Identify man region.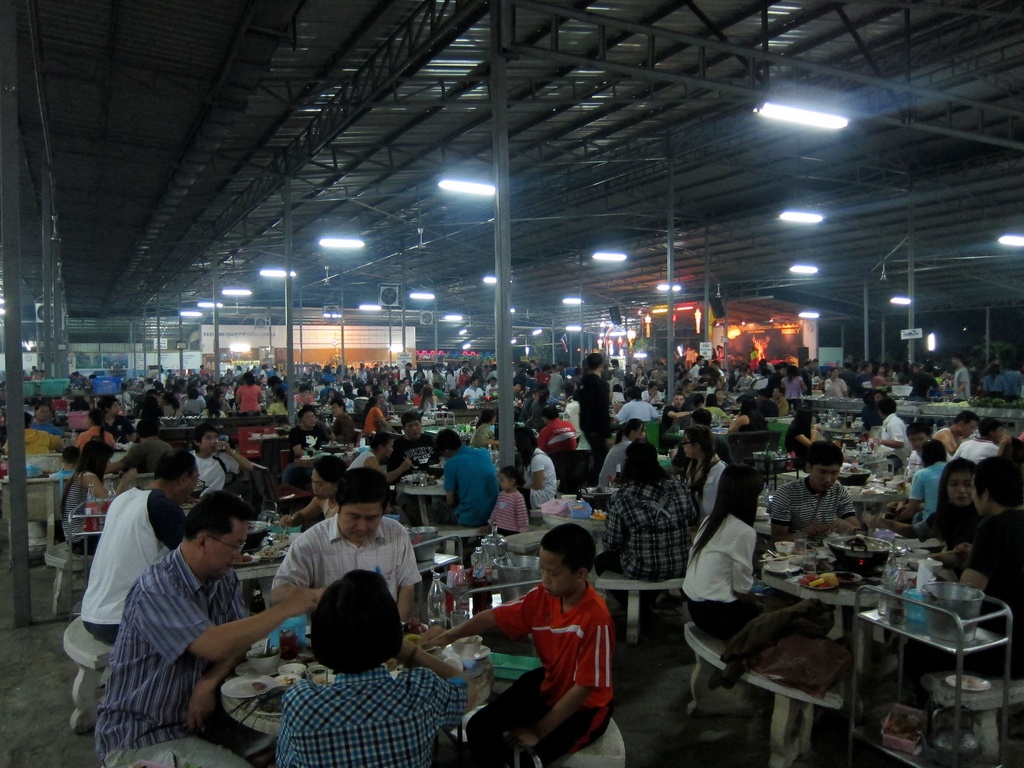
Region: l=401, t=362, r=422, b=397.
